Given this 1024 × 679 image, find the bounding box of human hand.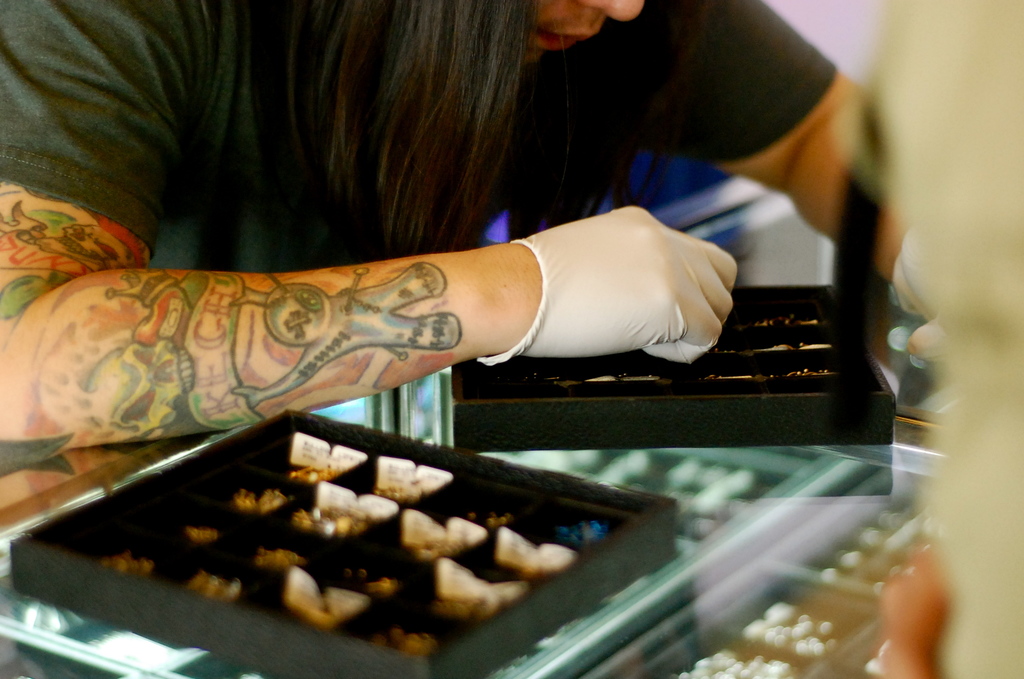
bbox(507, 206, 746, 363).
